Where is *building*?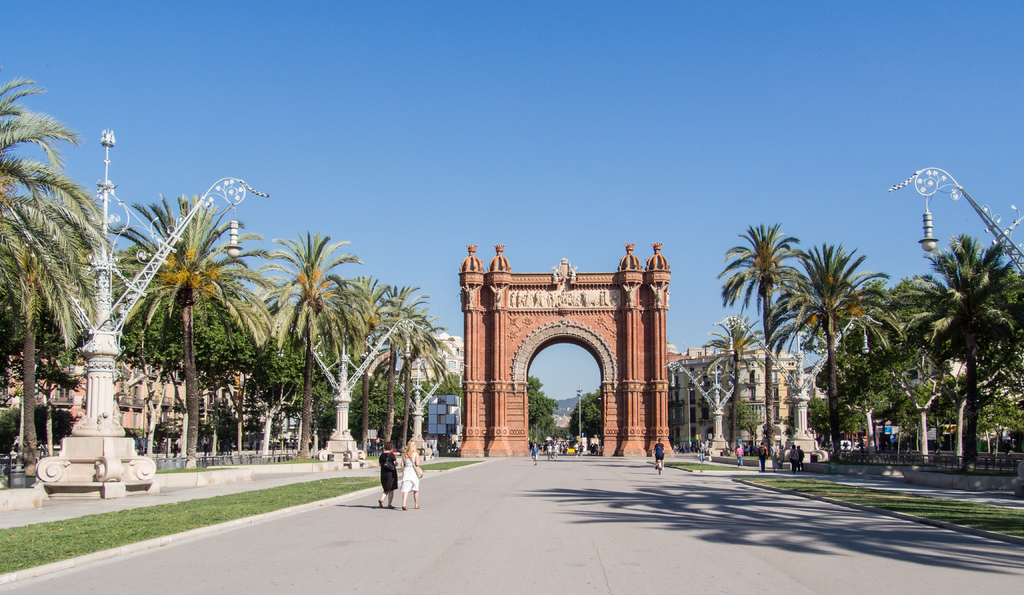
select_region(6, 344, 316, 455).
